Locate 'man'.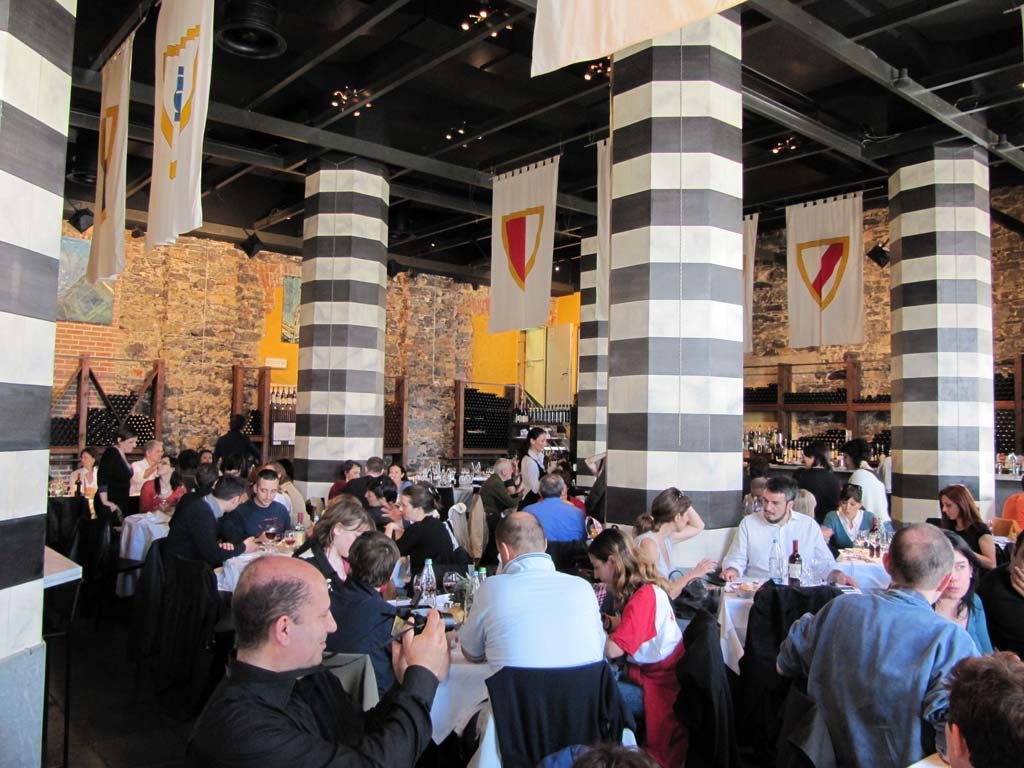
Bounding box: select_region(771, 520, 981, 767).
